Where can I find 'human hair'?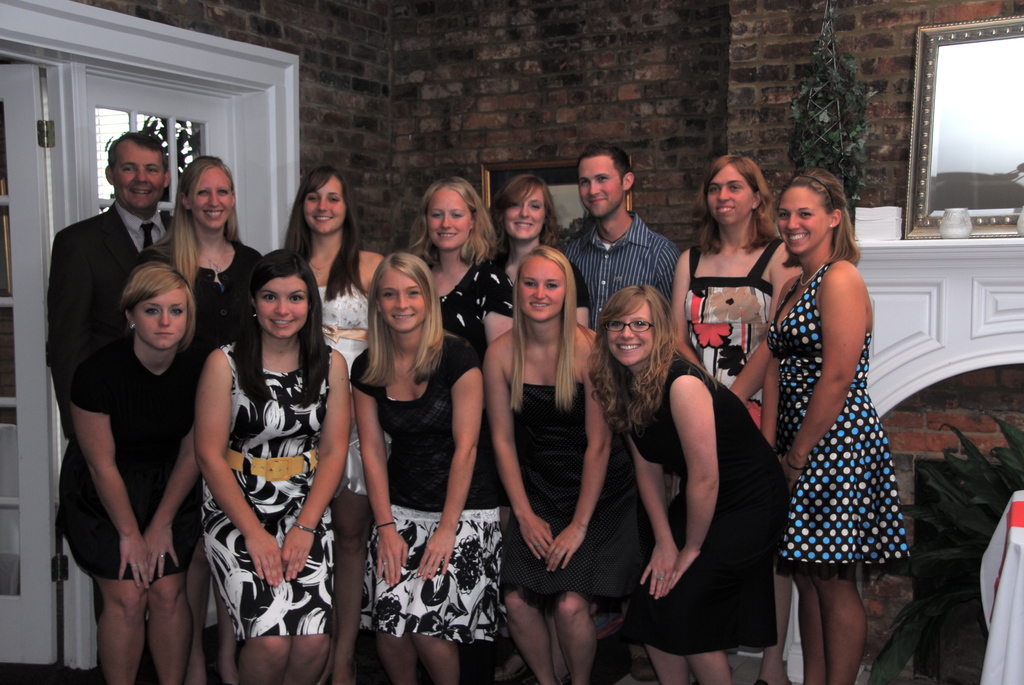
You can find it at Rect(405, 177, 496, 268).
